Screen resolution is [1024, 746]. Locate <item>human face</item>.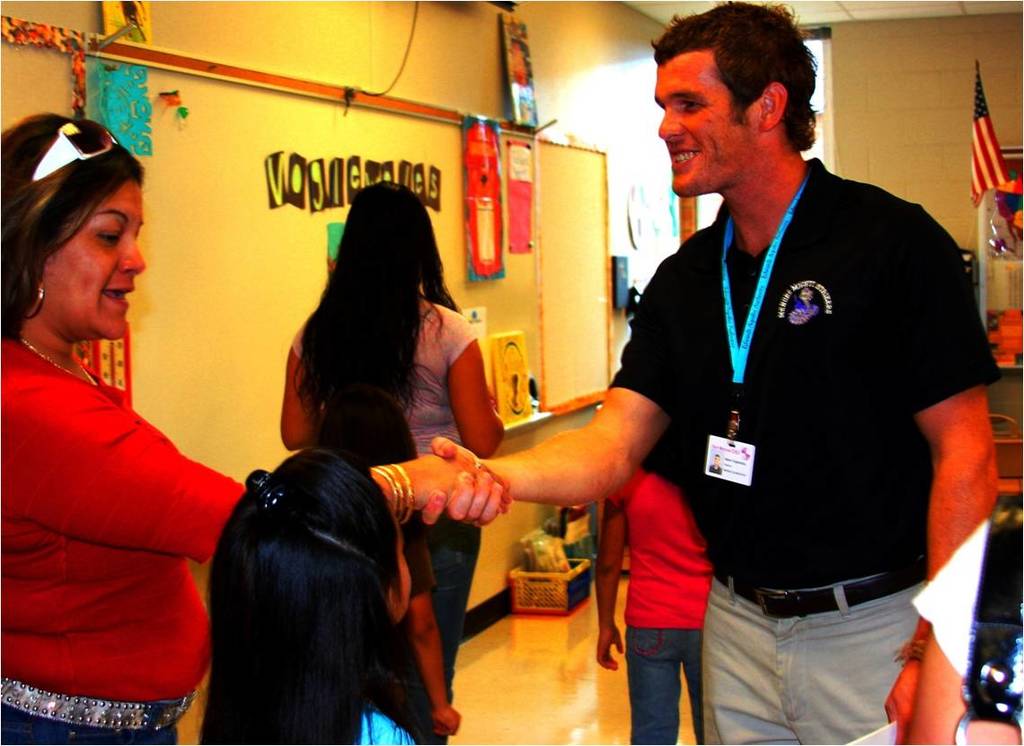
(x1=28, y1=181, x2=143, y2=339).
